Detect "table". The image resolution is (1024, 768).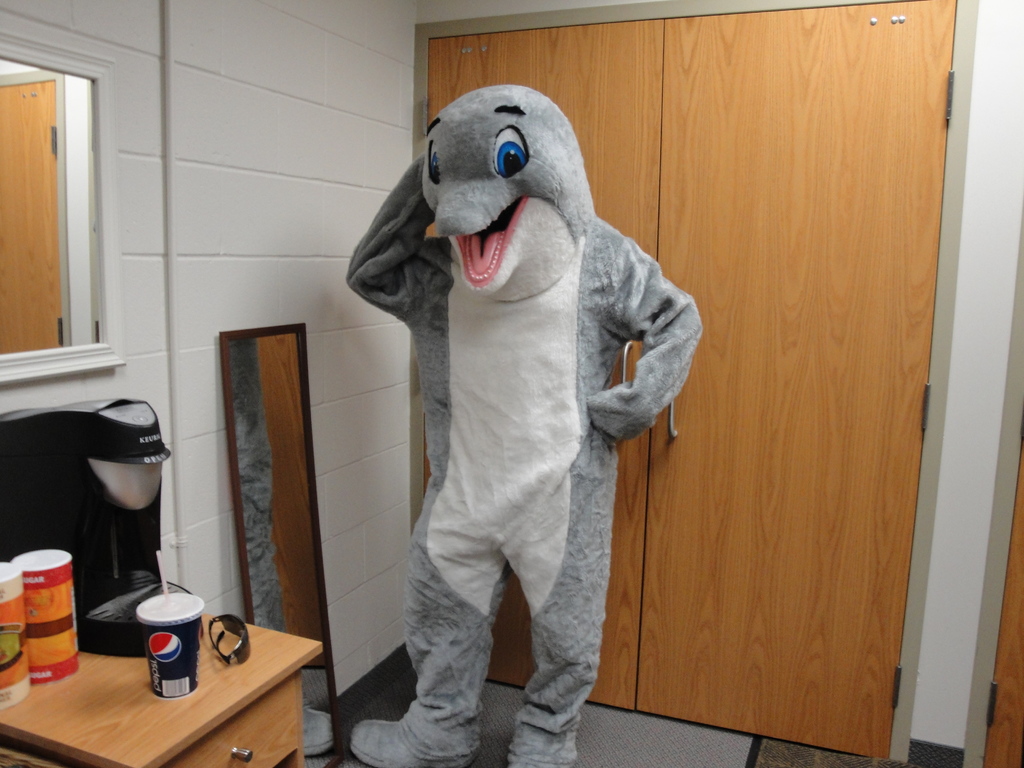
bbox(27, 598, 276, 761).
